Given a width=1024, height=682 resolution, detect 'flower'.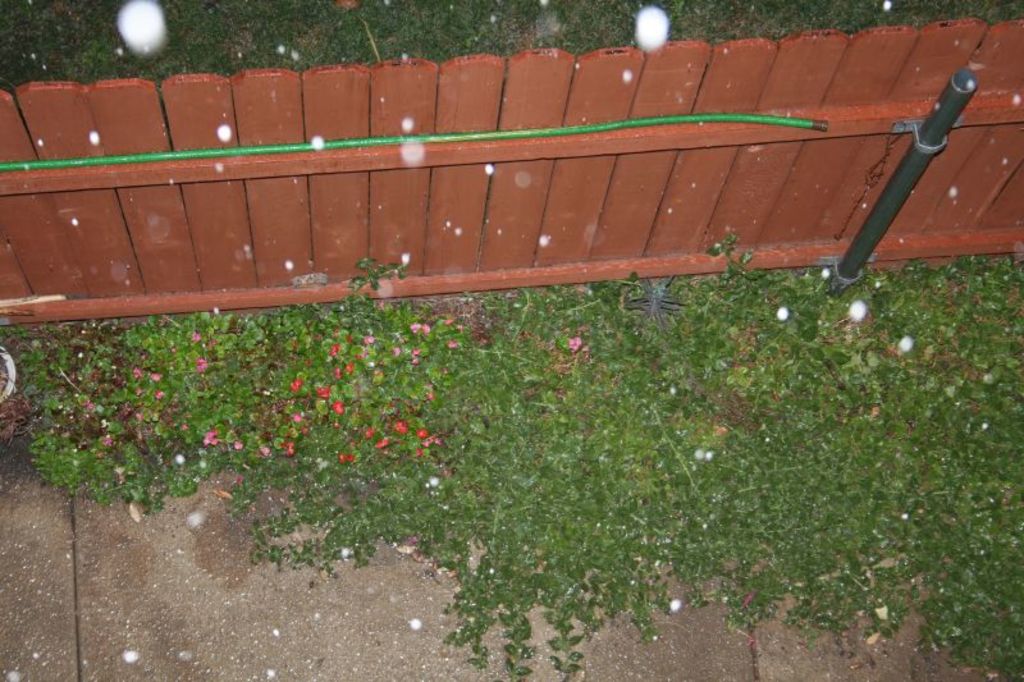
284, 441, 291, 454.
